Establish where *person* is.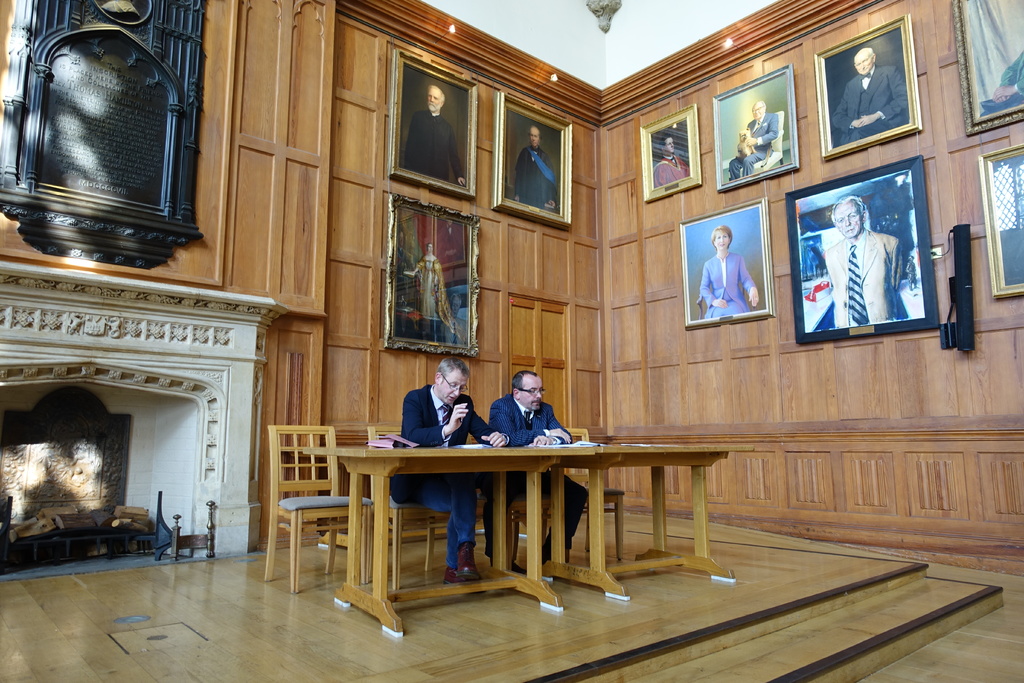
Established at 697 224 758 318.
